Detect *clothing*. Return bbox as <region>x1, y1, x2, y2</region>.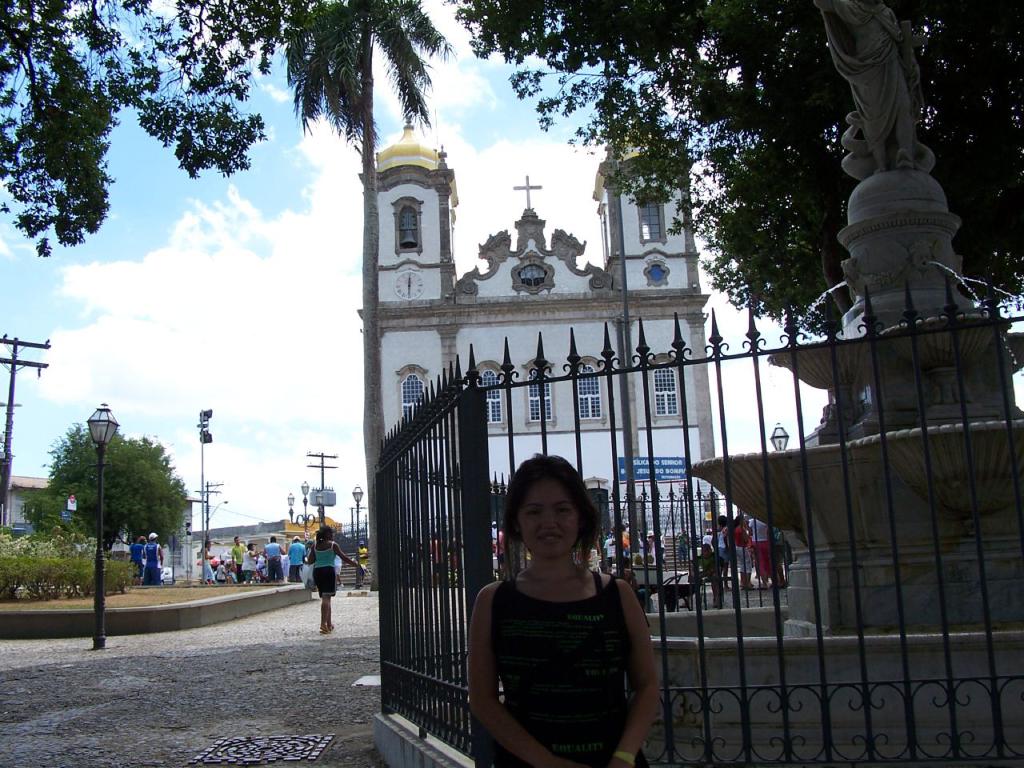
<region>356, 543, 366, 583</region>.
